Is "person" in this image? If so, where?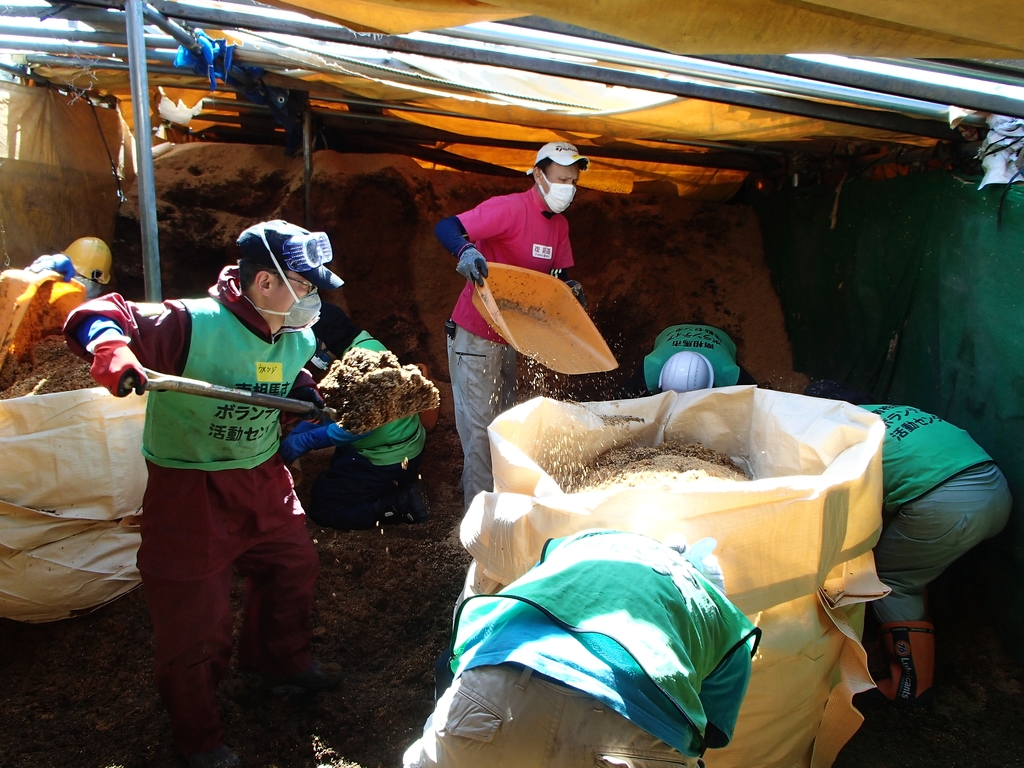
Yes, at region(269, 292, 440, 531).
